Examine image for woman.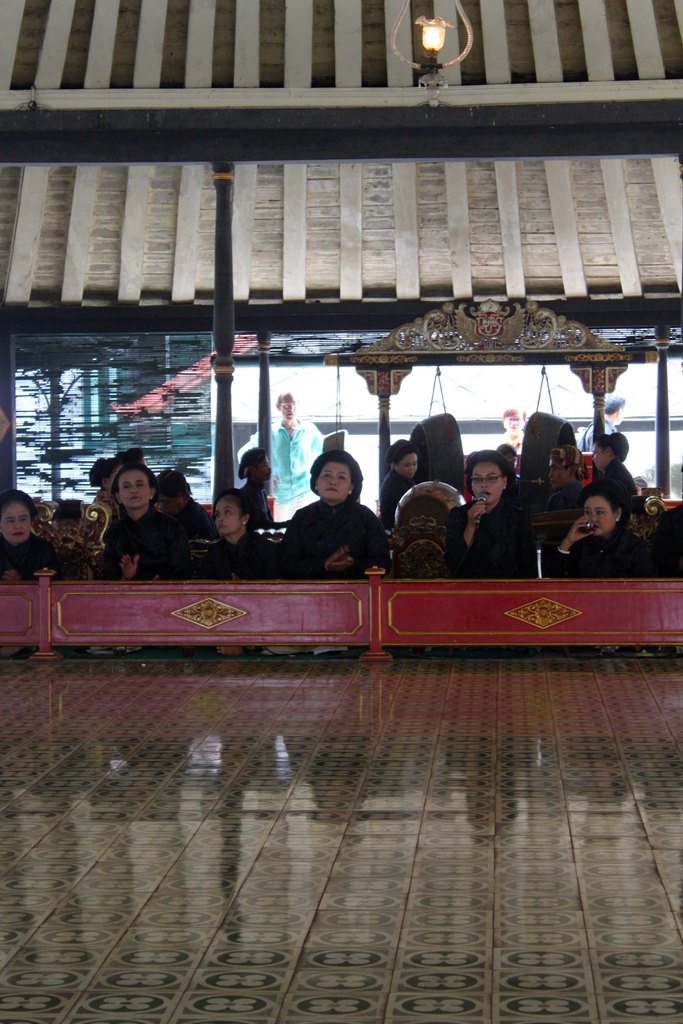
Examination result: x1=543 y1=436 x2=594 y2=500.
